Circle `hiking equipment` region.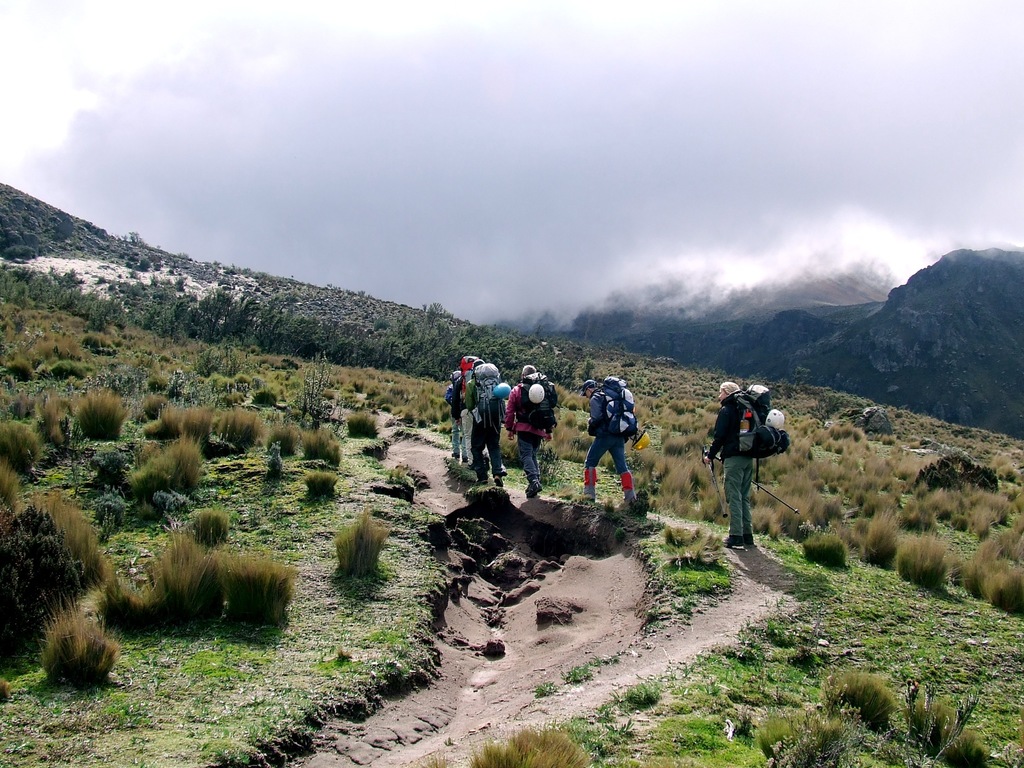
Region: 493:474:501:489.
